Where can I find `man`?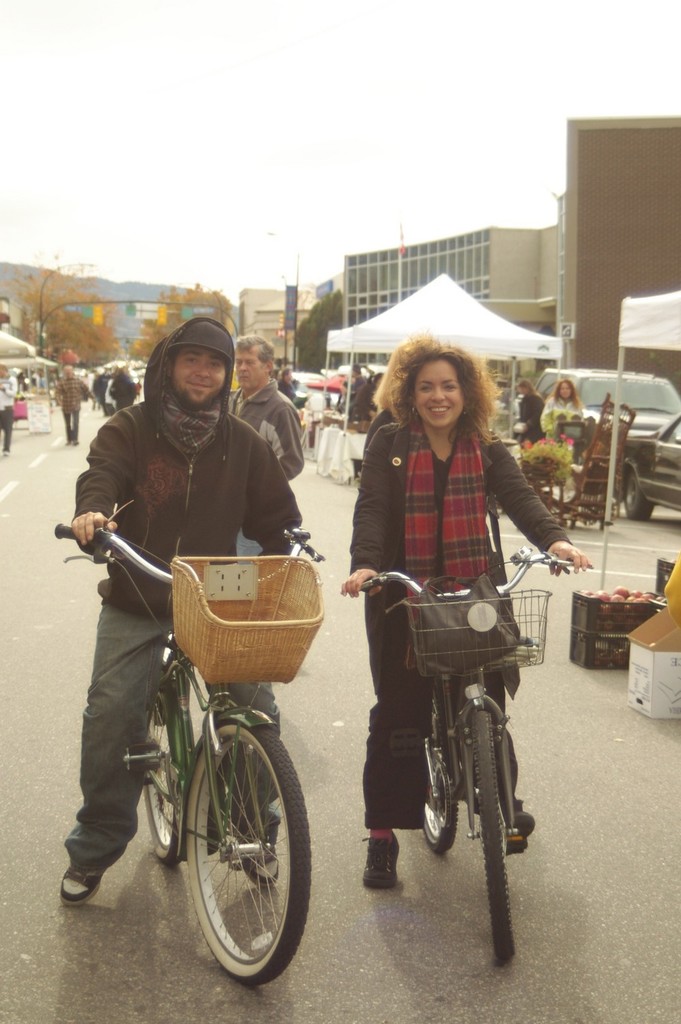
You can find it at [228, 336, 305, 750].
